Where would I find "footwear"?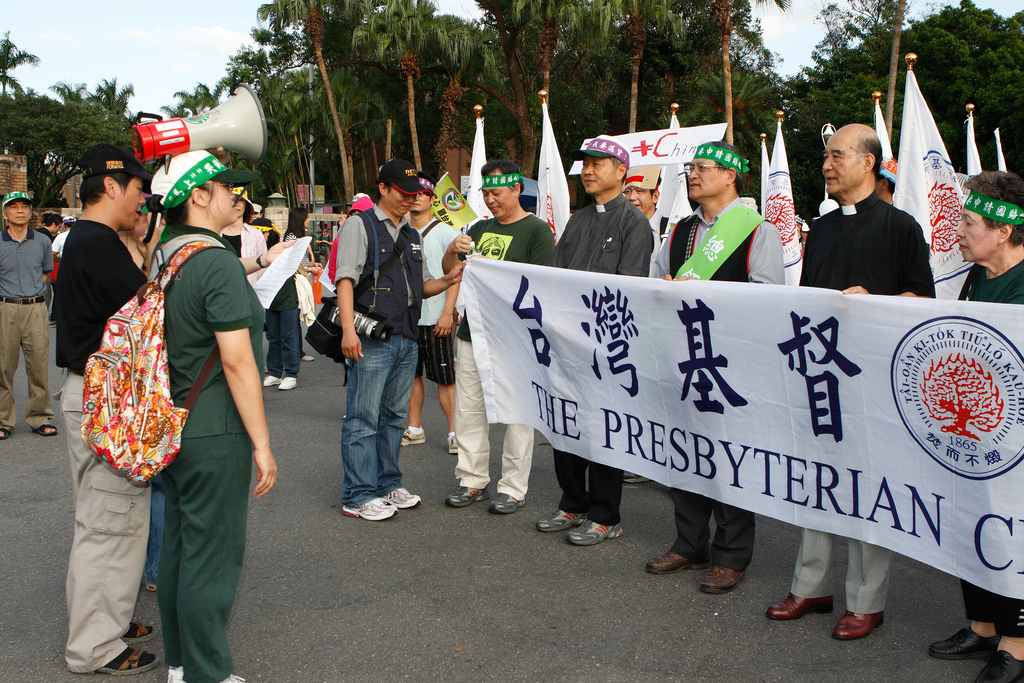
At bbox(832, 608, 887, 638).
